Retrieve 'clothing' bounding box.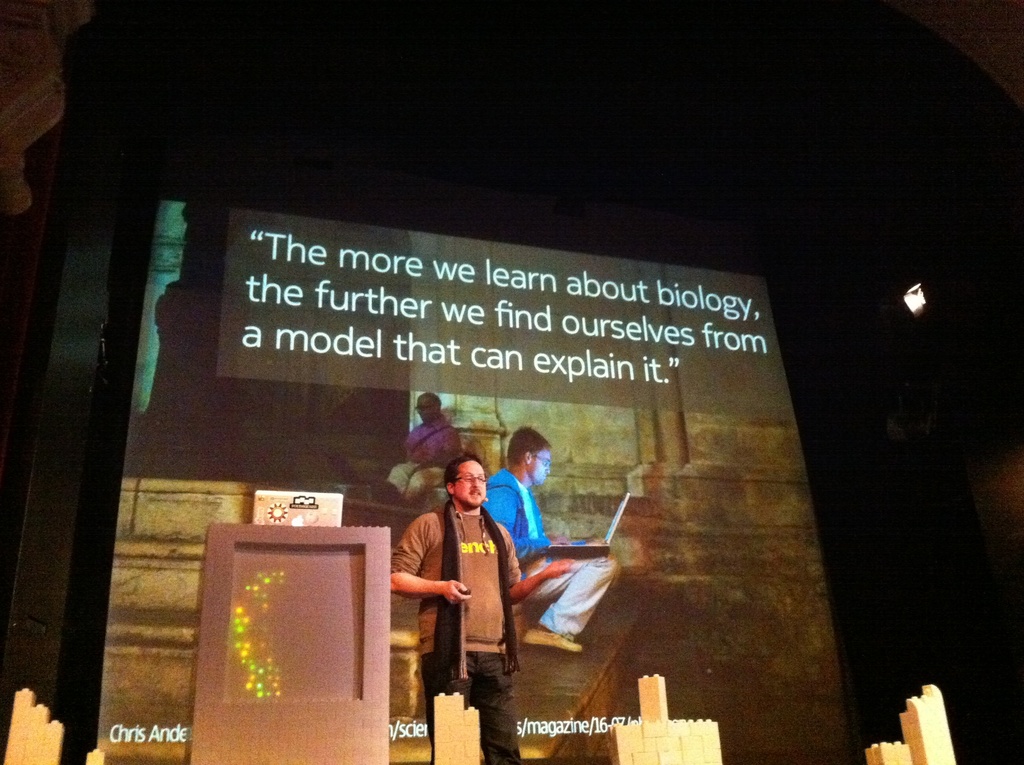
Bounding box: <region>481, 471, 536, 552</region>.
